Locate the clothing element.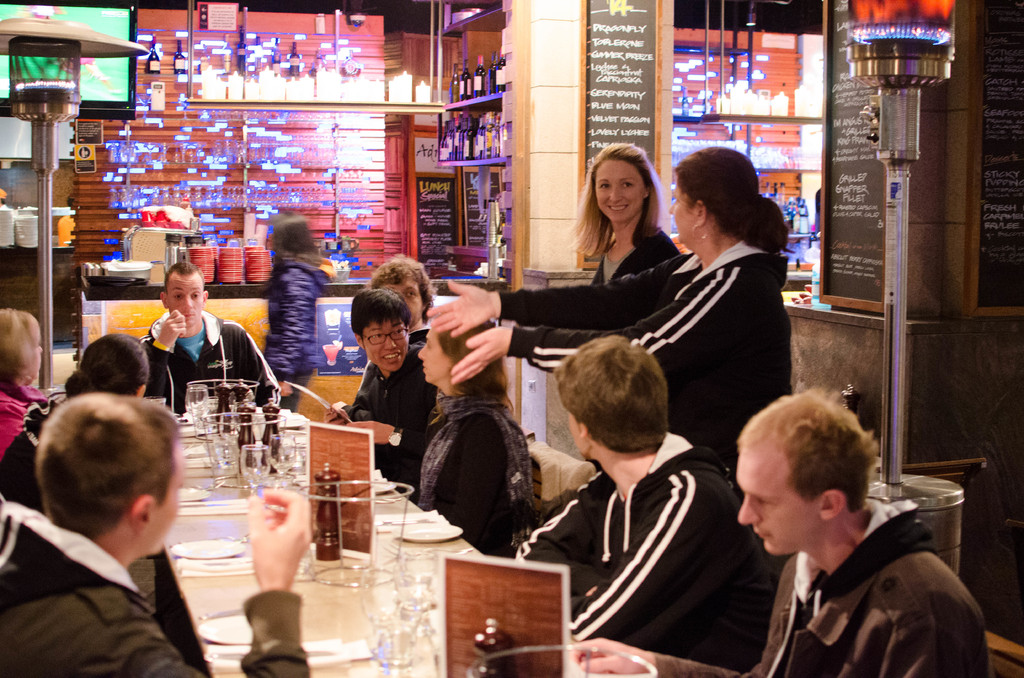
Element bbox: Rect(0, 497, 312, 677).
